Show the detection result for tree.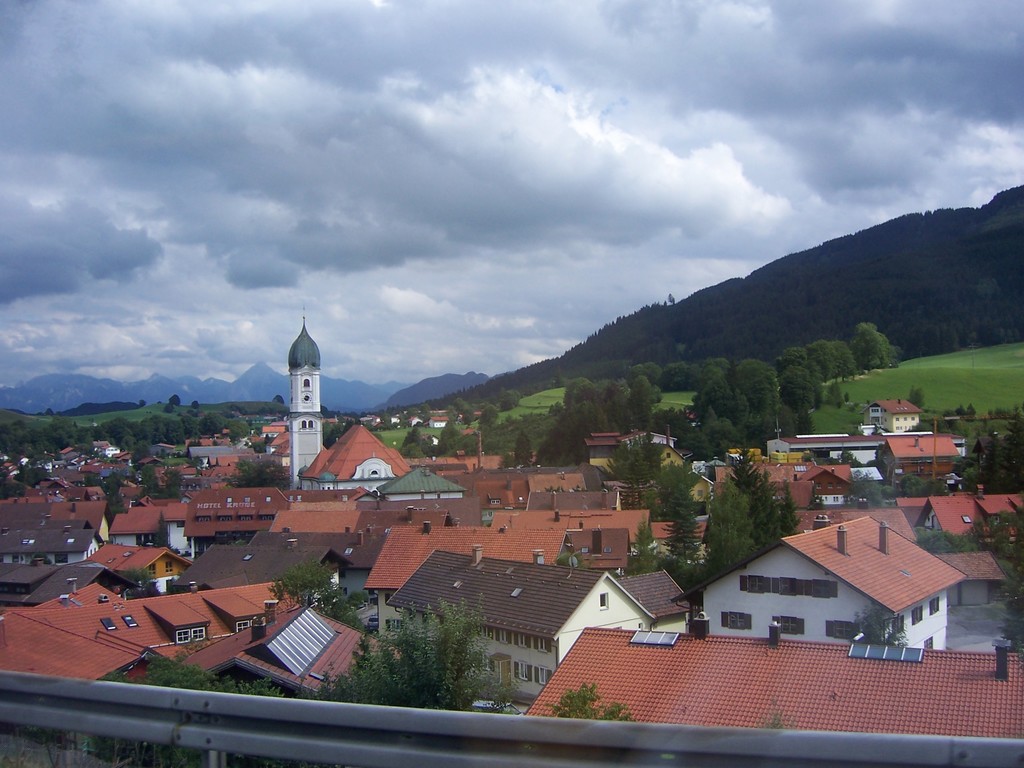
[546,683,636,717].
